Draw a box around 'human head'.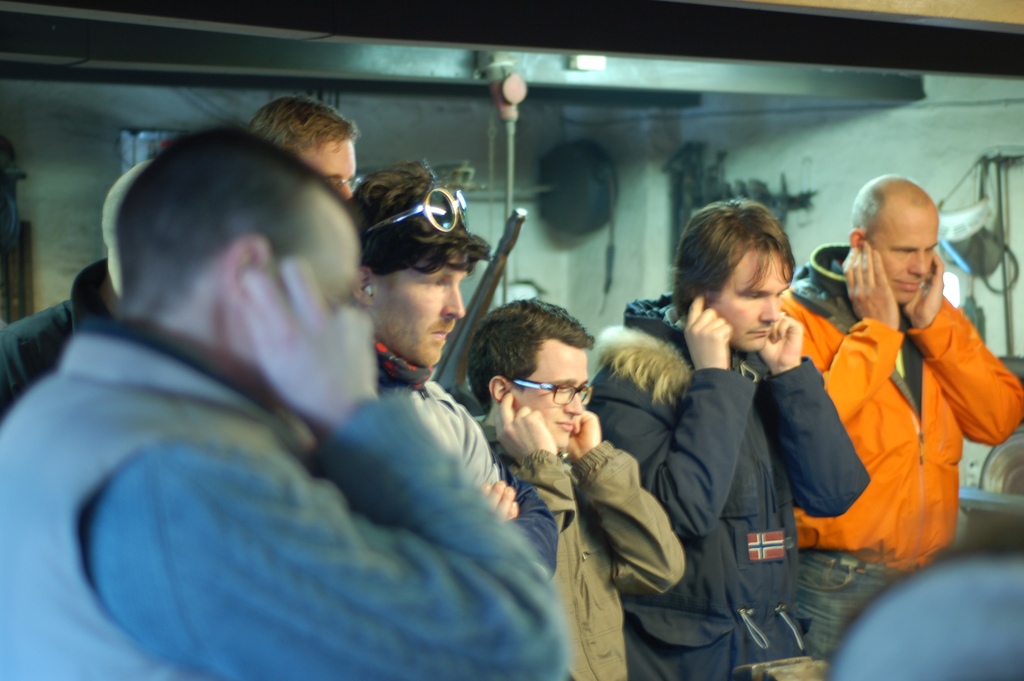
<bbox>468, 297, 590, 458</bbox>.
